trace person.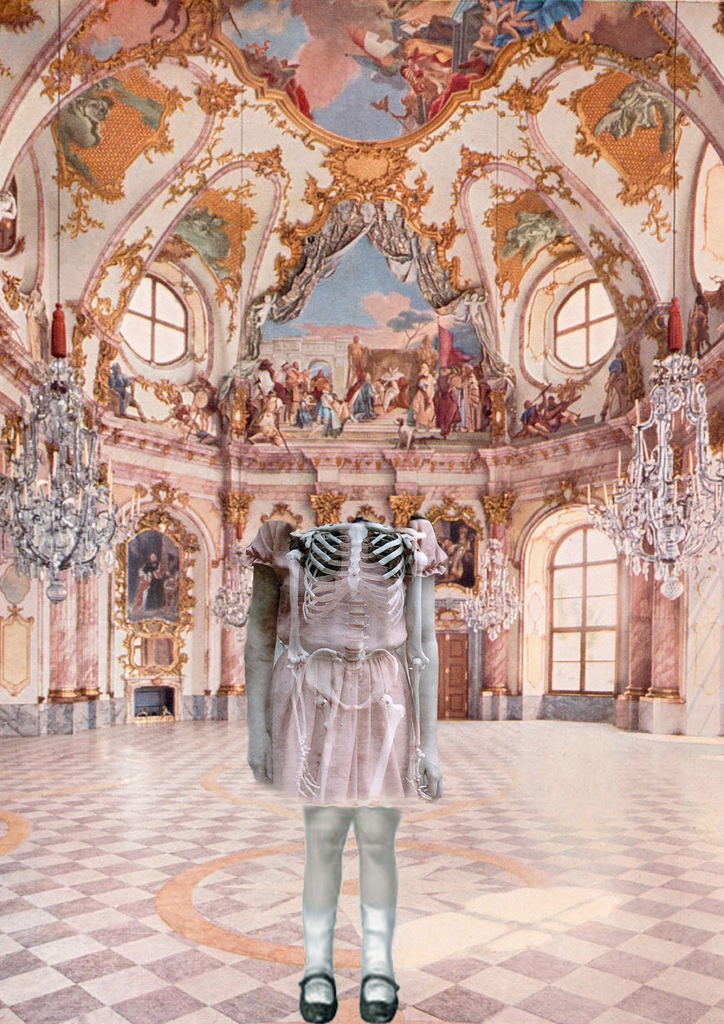
Traced to select_region(352, 369, 382, 423).
